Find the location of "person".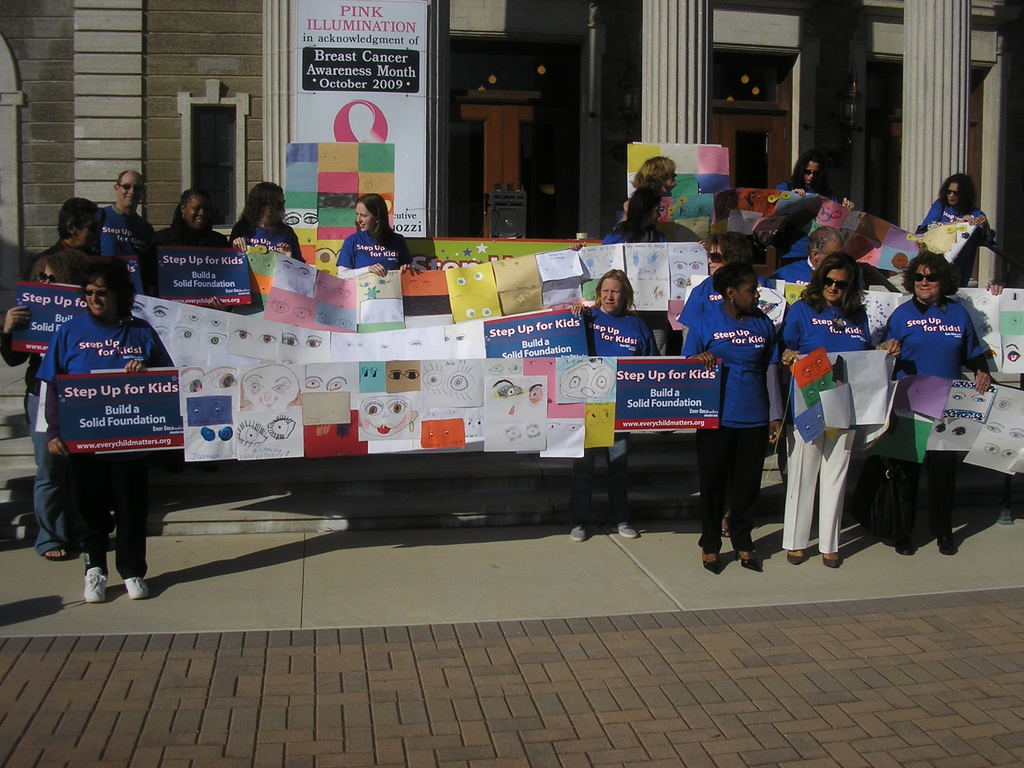
Location: Rect(571, 270, 666, 540).
